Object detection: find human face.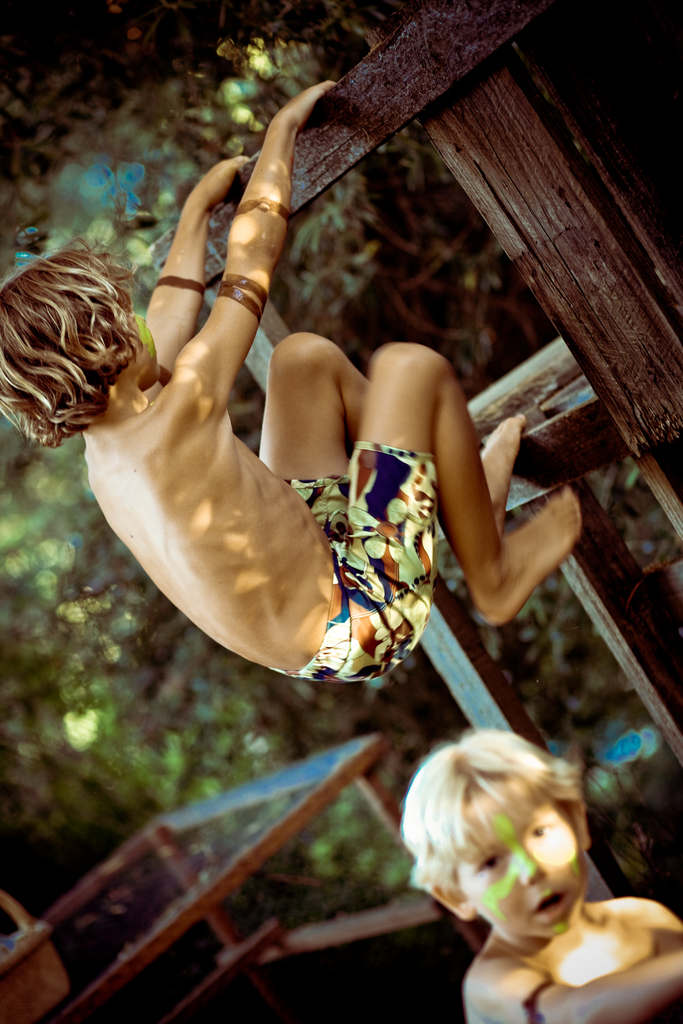
region(121, 292, 165, 394).
